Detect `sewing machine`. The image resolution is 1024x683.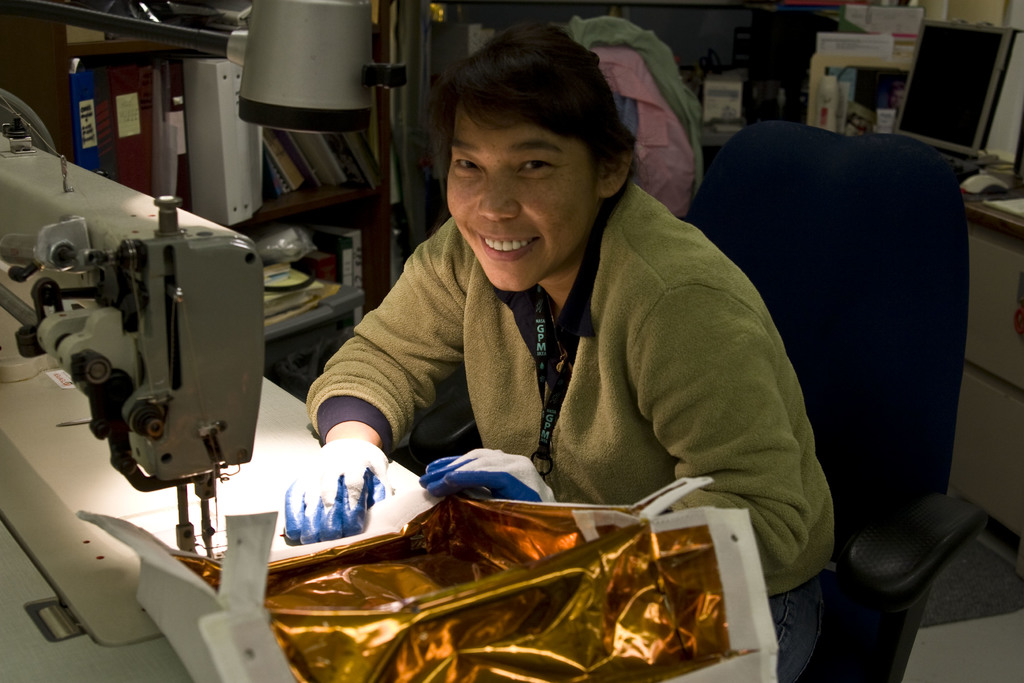
[1,84,413,648].
